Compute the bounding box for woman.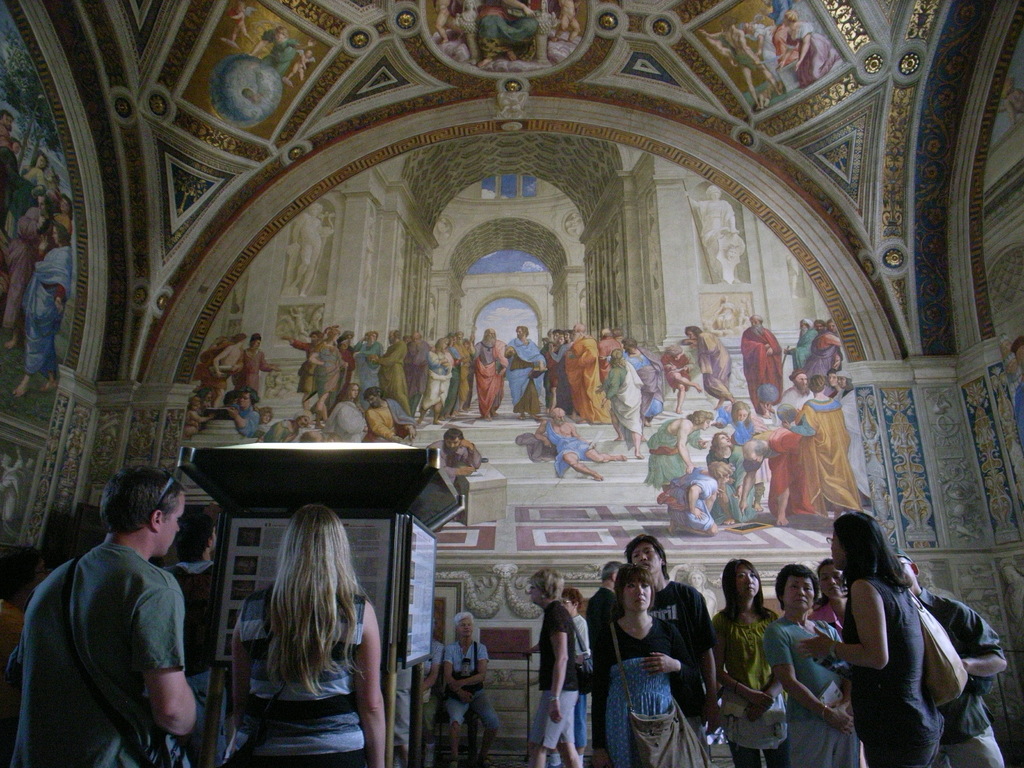
<box>805,561,850,634</box>.
